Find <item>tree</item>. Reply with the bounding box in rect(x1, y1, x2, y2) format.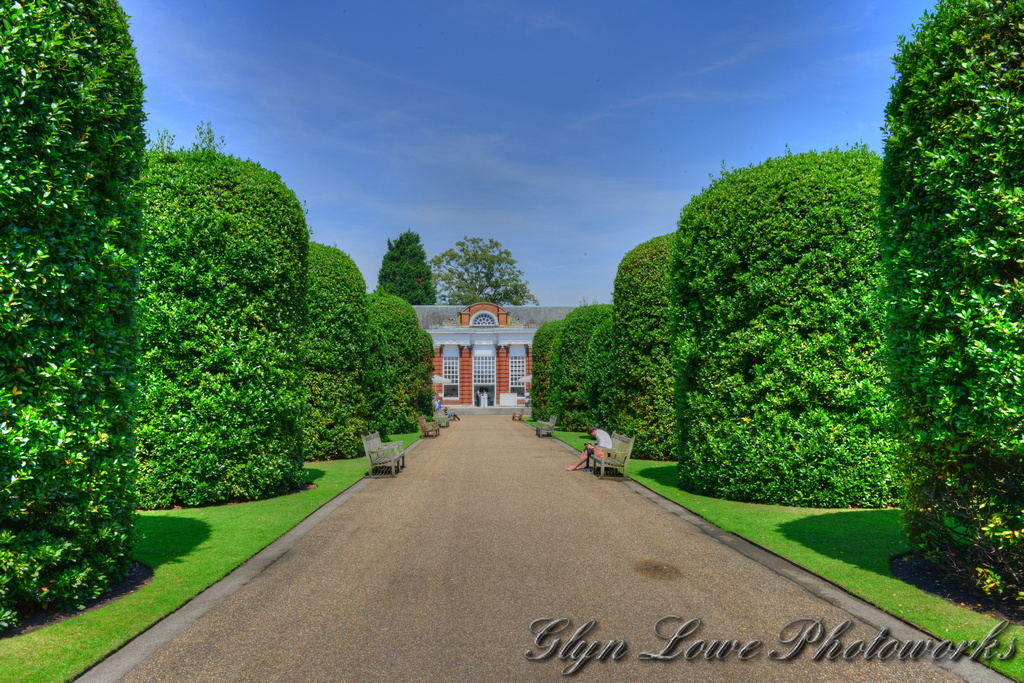
rect(434, 235, 540, 310).
